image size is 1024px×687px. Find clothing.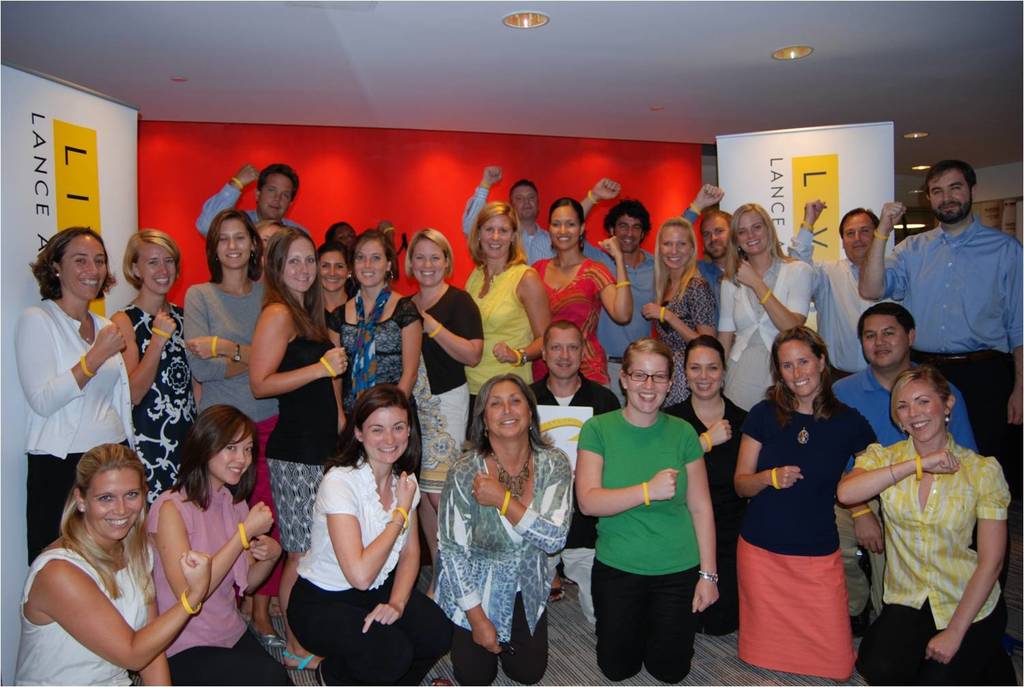
detection(262, 306, 348, 550).
